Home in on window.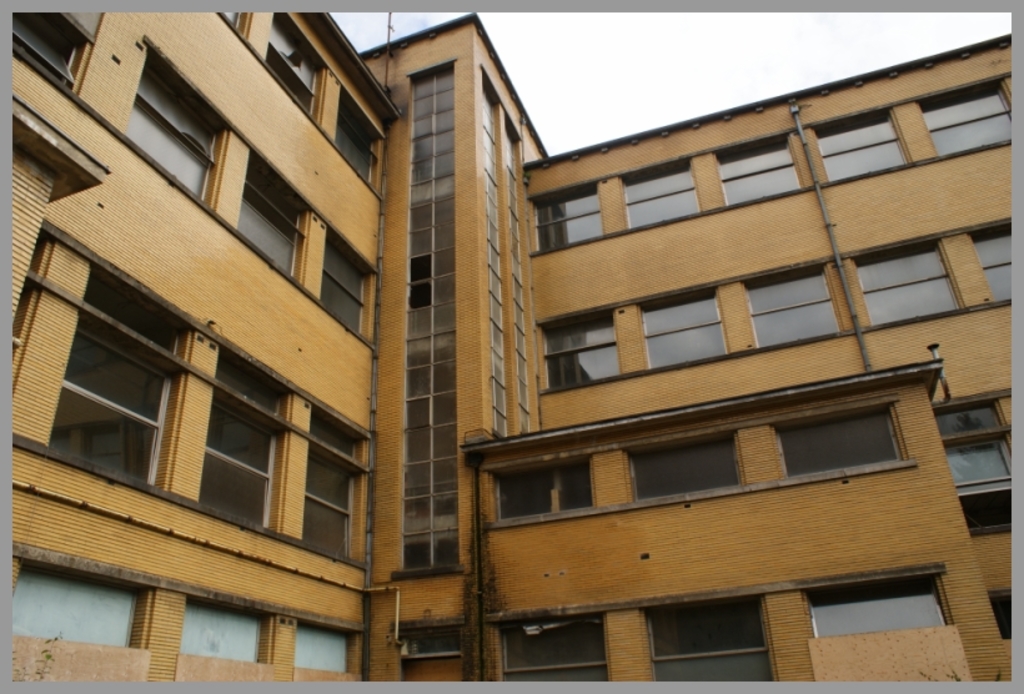
Homed in at 265 7 332 121.
